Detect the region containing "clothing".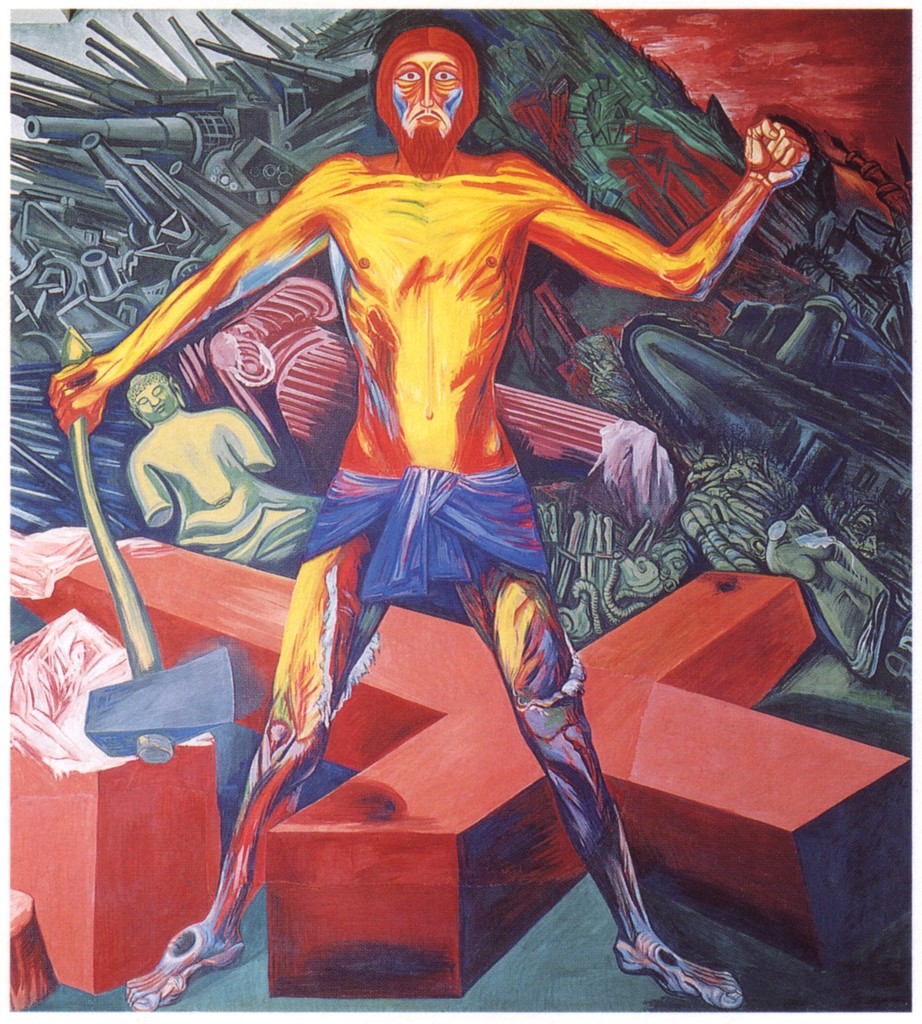
(x1=303, y1=468, x2=538, y2=596).
